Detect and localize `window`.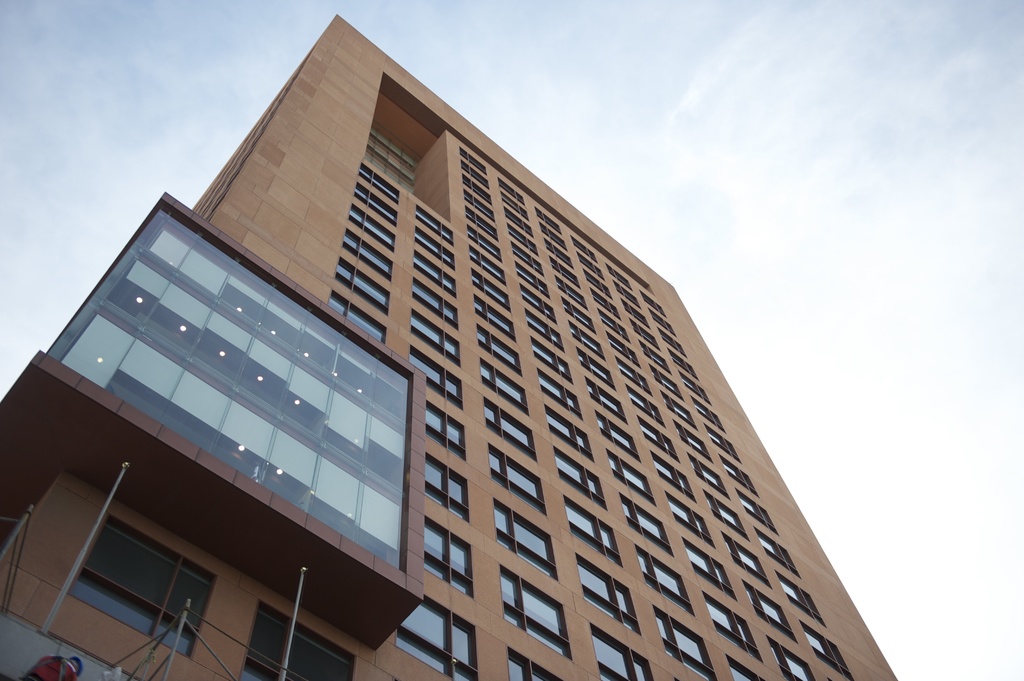
Localized at BBox(552, 449, 610, 511).
